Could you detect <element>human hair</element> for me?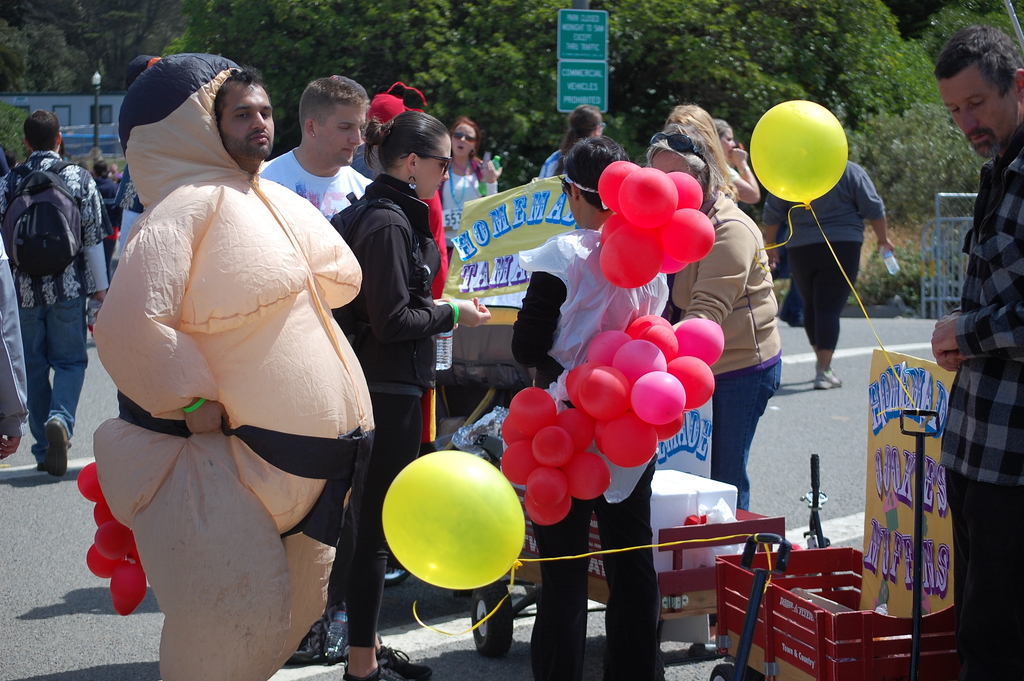
Detection result: [x1=298, y1=74, x2=369, y2=134].
